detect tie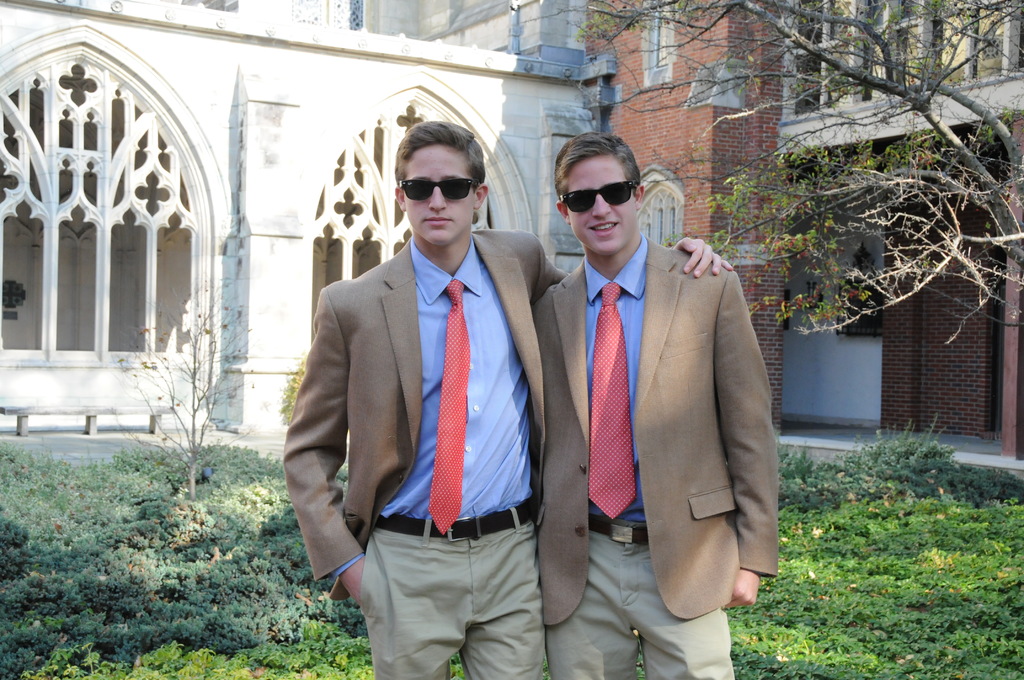
region(425, 277, 472, 538)
